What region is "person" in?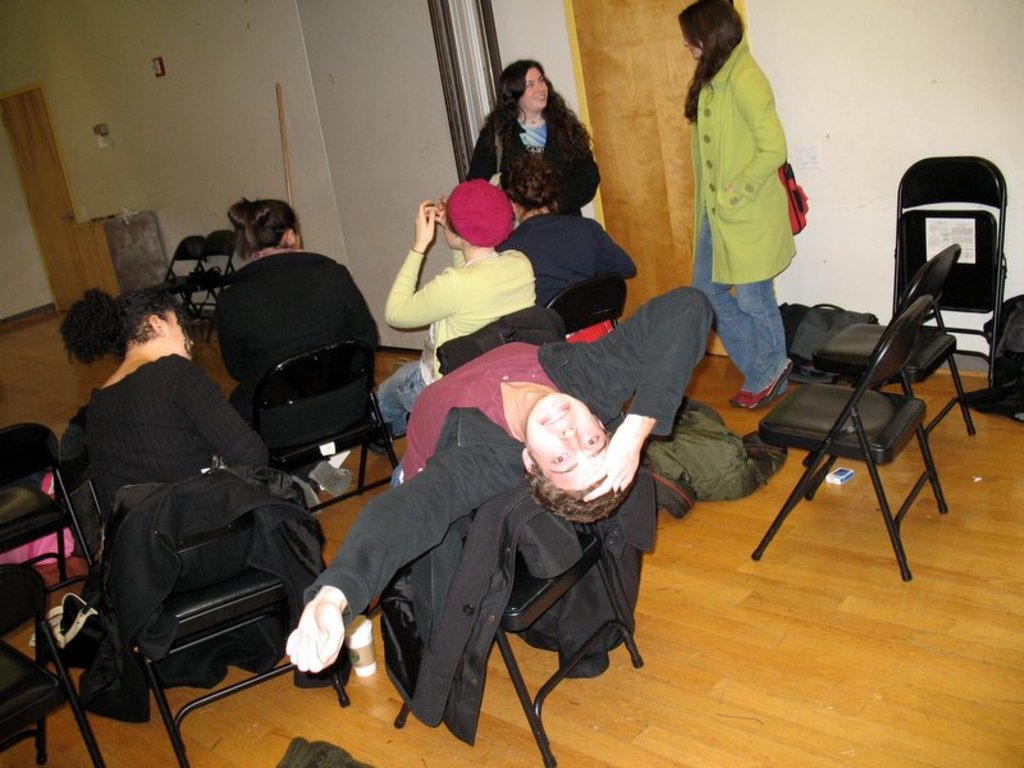
crop(497, 147, 637, 310).
